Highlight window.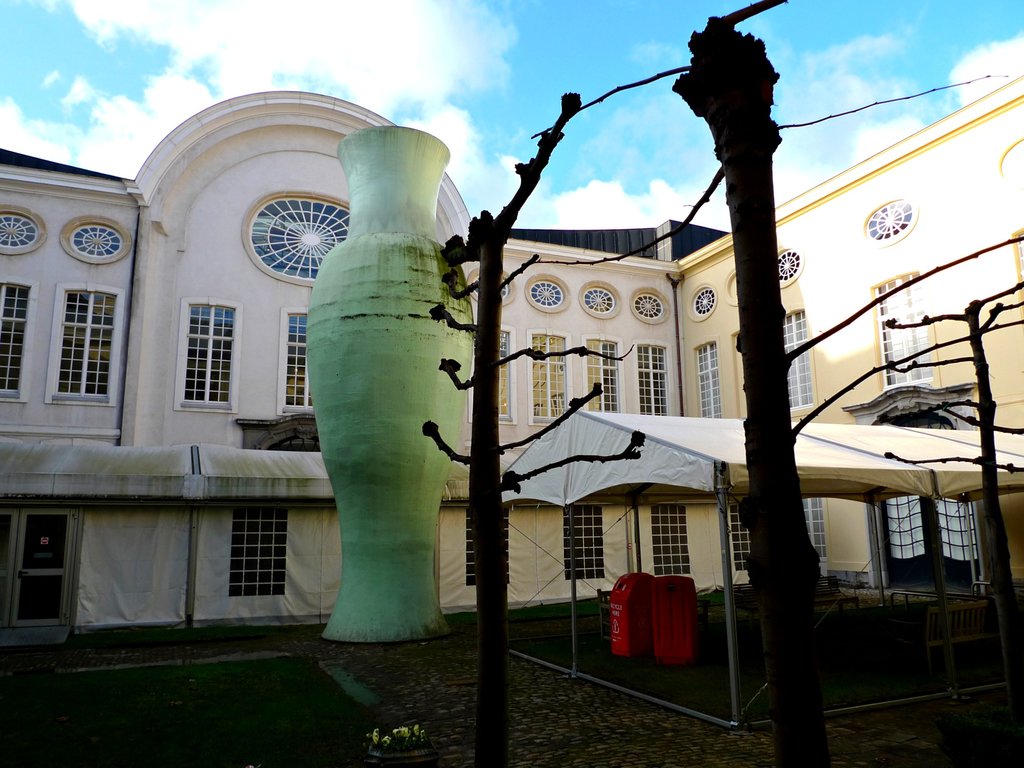
Highlighted region: x1=690 y1=334 x2=723 y2=423.
